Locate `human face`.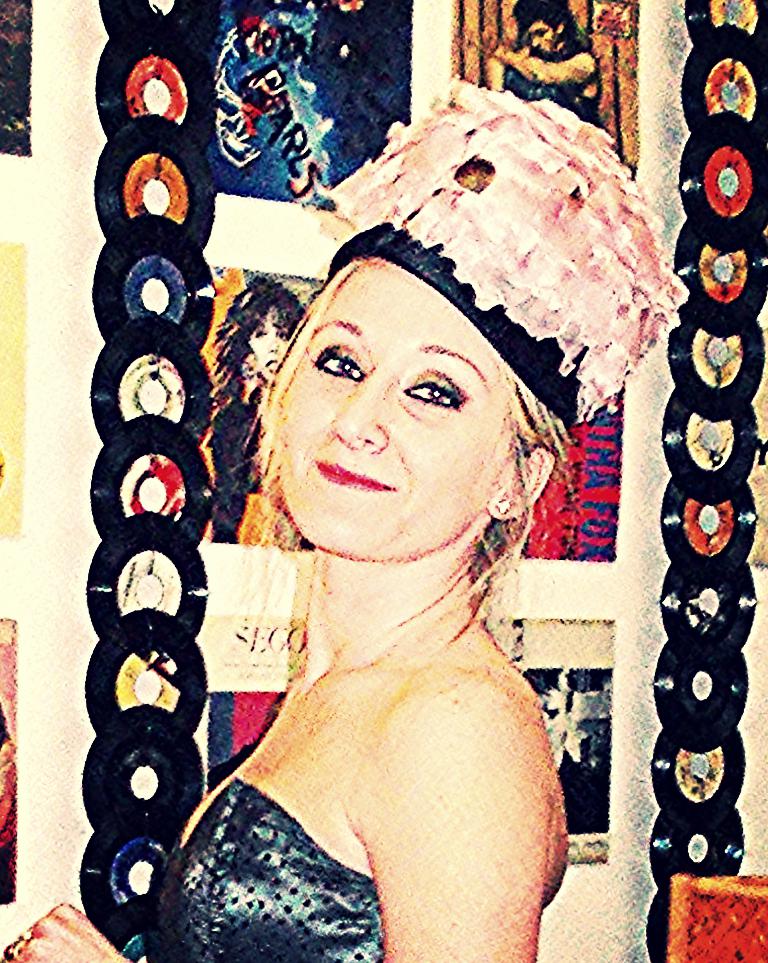
Bounding box: BBox(284, 261, 507, 560).
